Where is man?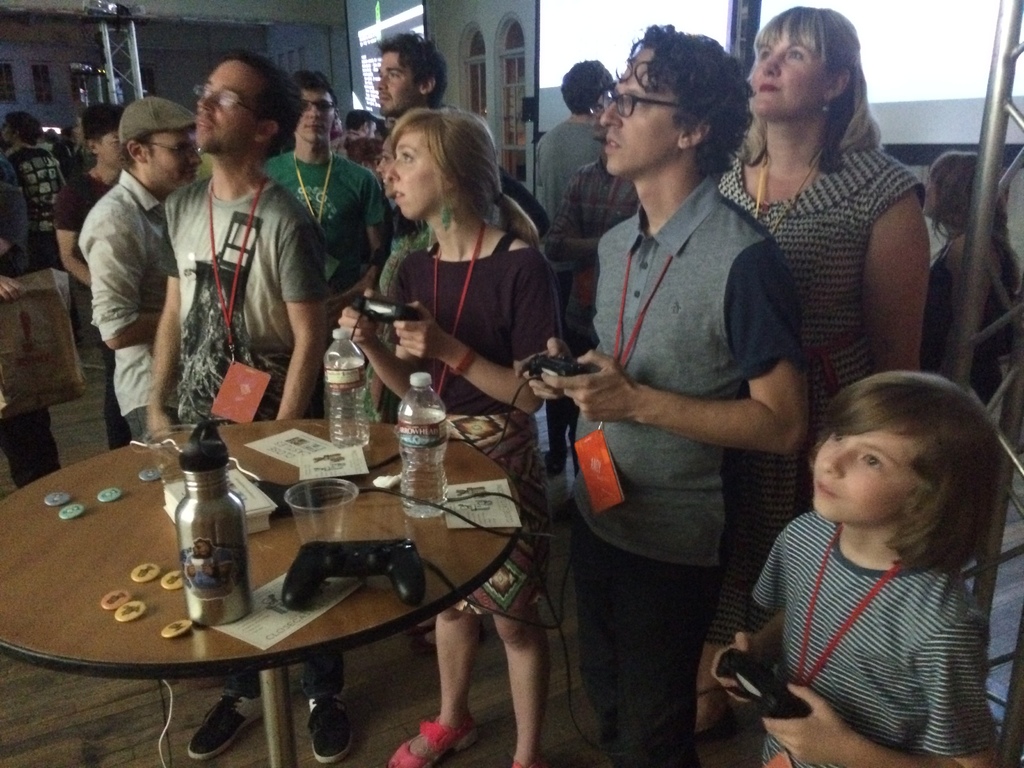
[x1=547, y1=94, x2=642, y2=352].
